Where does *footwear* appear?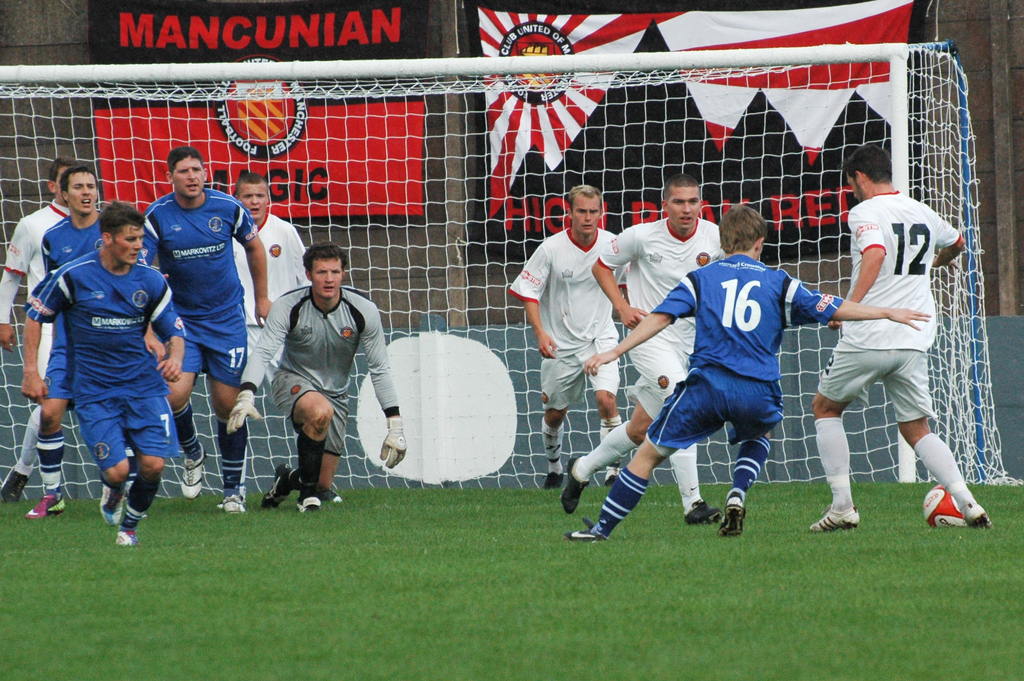
Appears at 803,511,856,533.
